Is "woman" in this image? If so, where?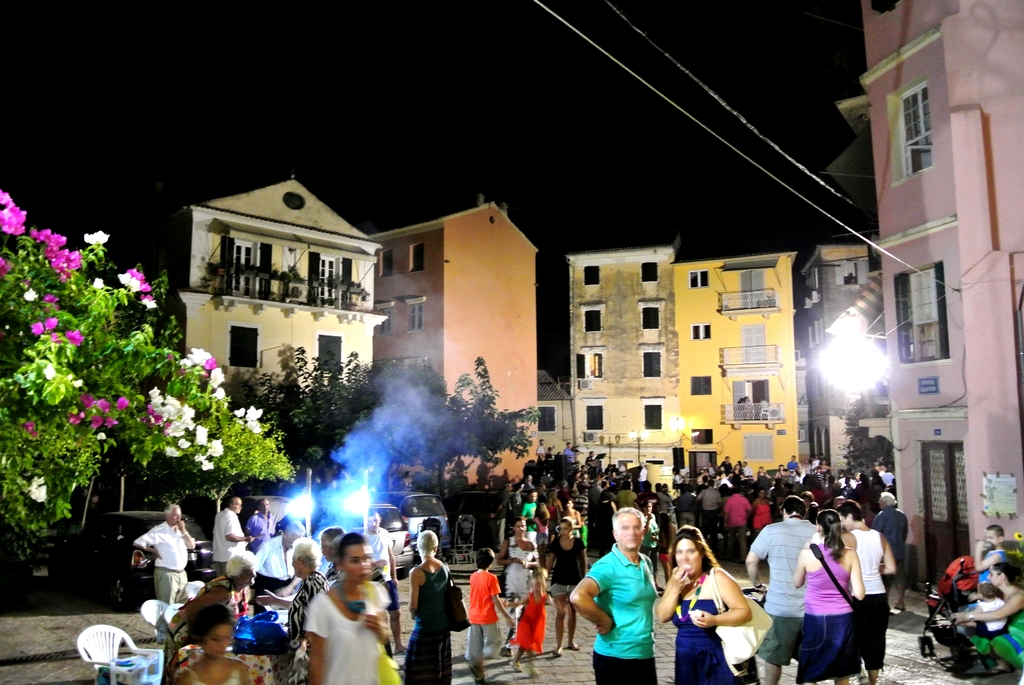
Yes, at region(400, 530, 456, 684).
